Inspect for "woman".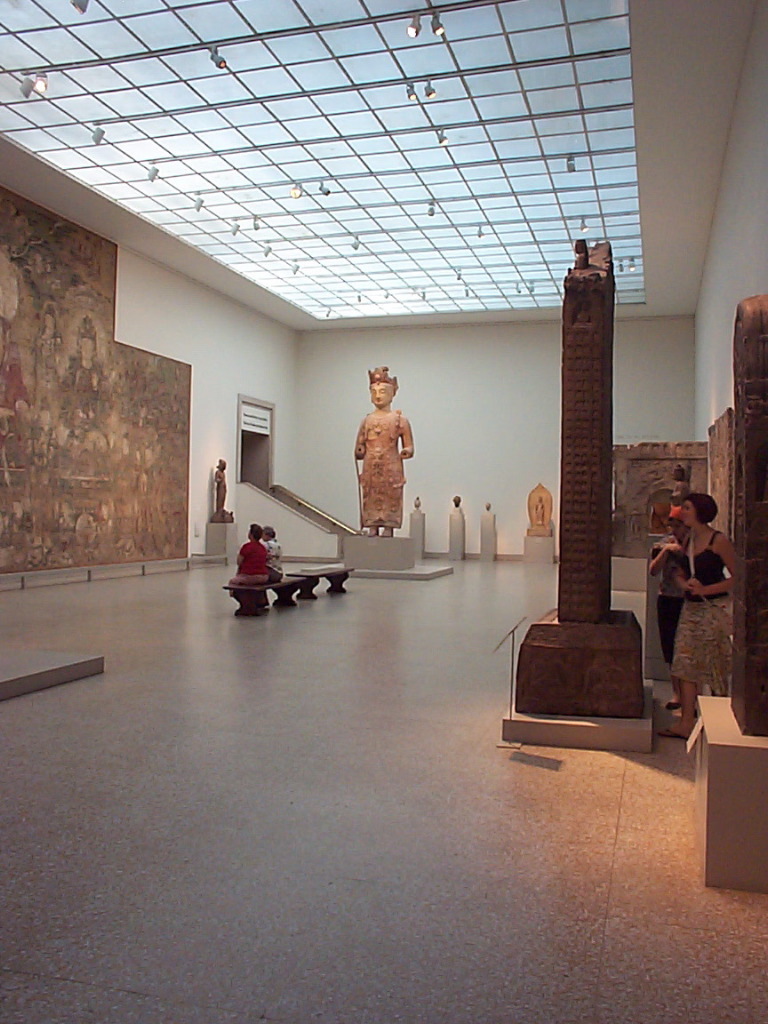
Inspection: locate(651, 490, 732, 739).
